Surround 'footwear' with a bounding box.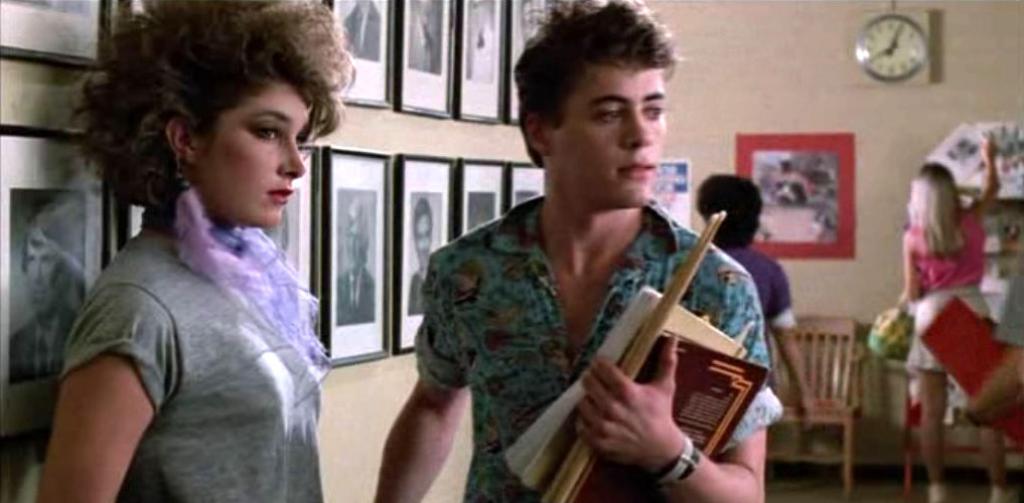
(x1=924, y1=480, x2=945, y2=502).
